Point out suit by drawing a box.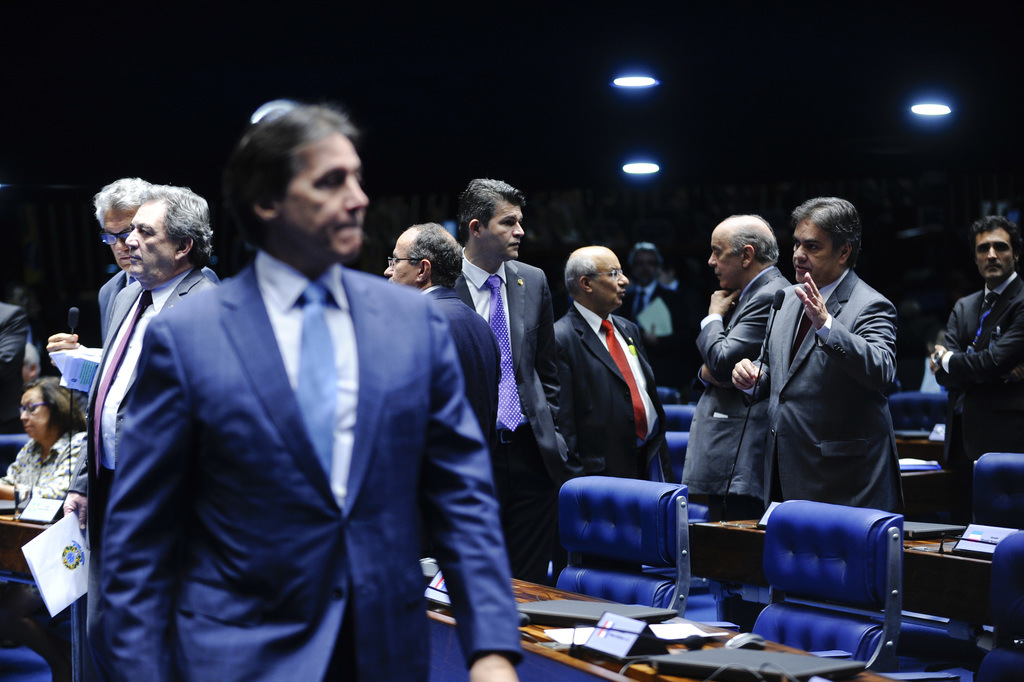
{"left": 98, "top": 267, "right": 224, "bottom": 341}.
